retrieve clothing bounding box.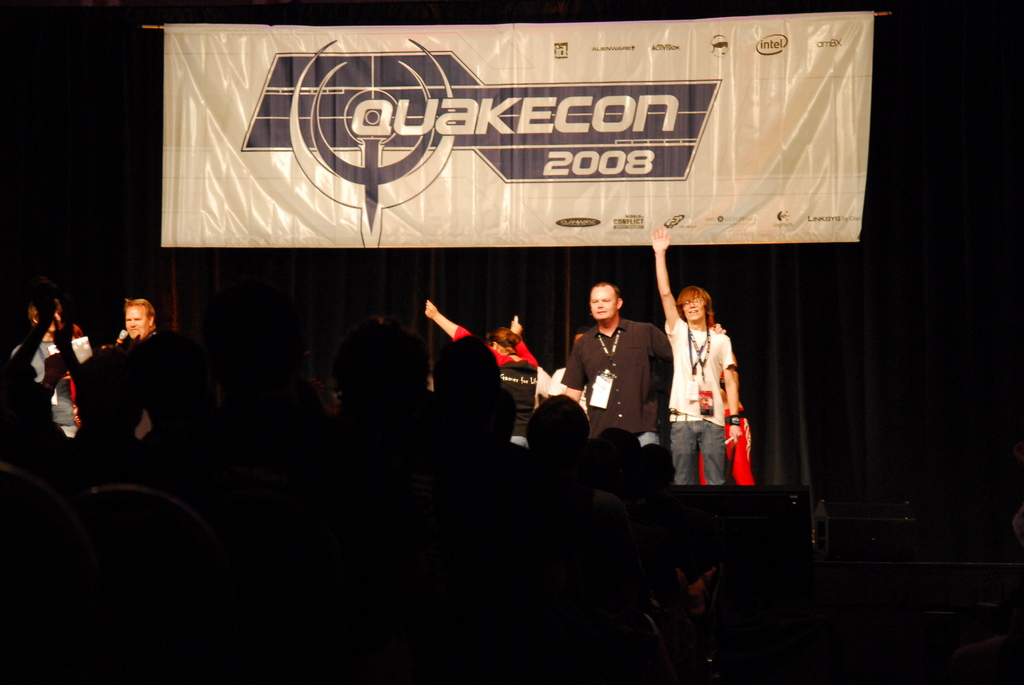
Bounding box: 545:367:586:420.
